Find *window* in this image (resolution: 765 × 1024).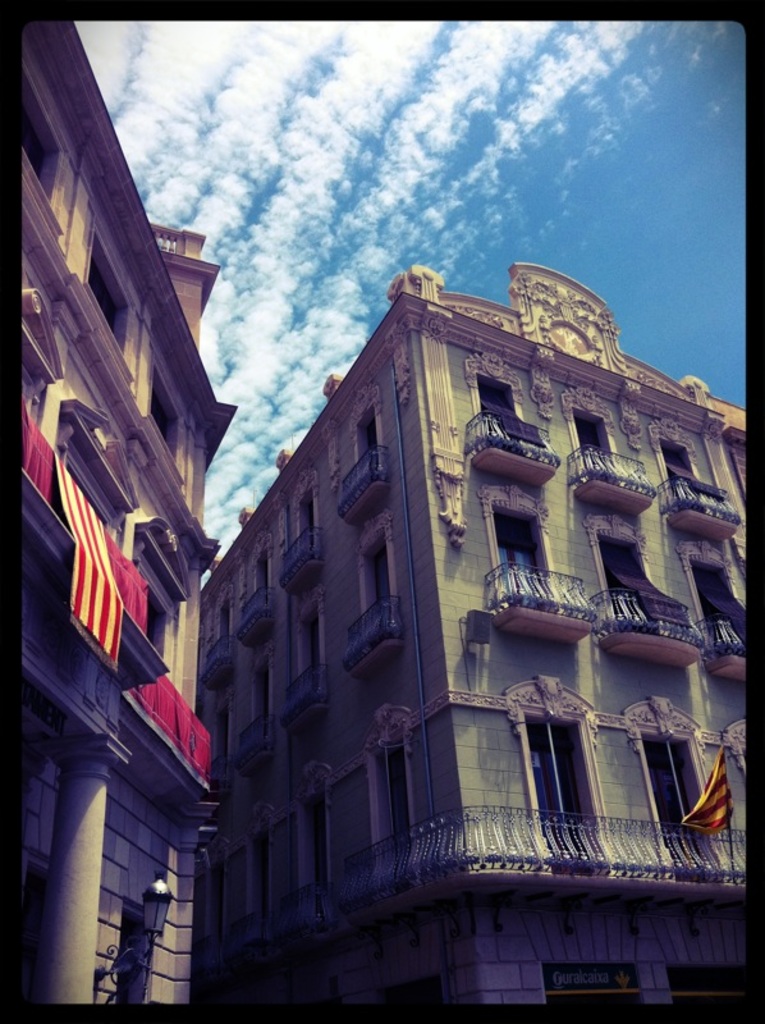
bbox=(582, 513, 658, 631).
